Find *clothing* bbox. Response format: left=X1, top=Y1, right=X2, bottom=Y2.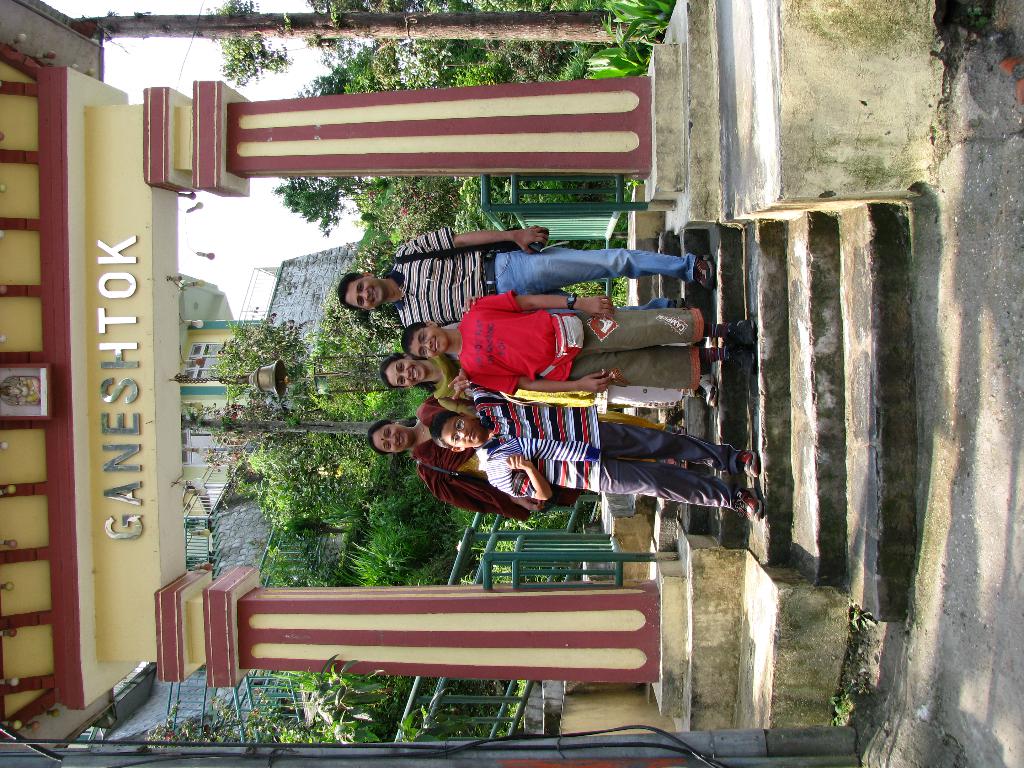
left=385, top=225, right=700, bottom=331.
